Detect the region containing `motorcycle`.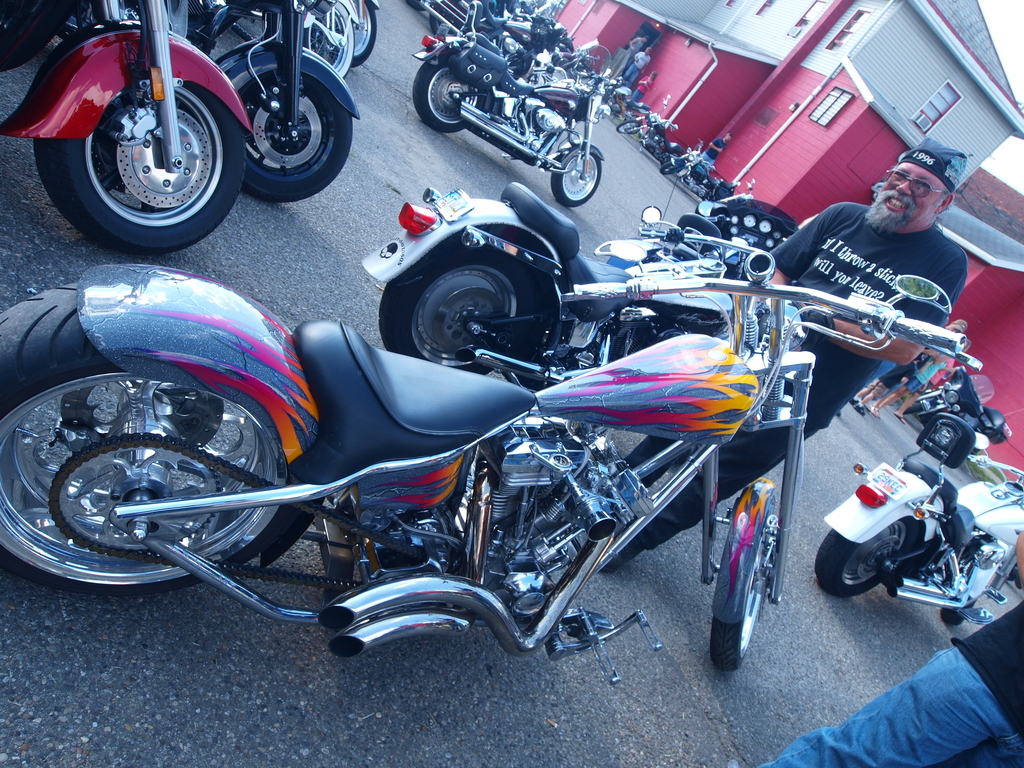
359/195/803/396.
